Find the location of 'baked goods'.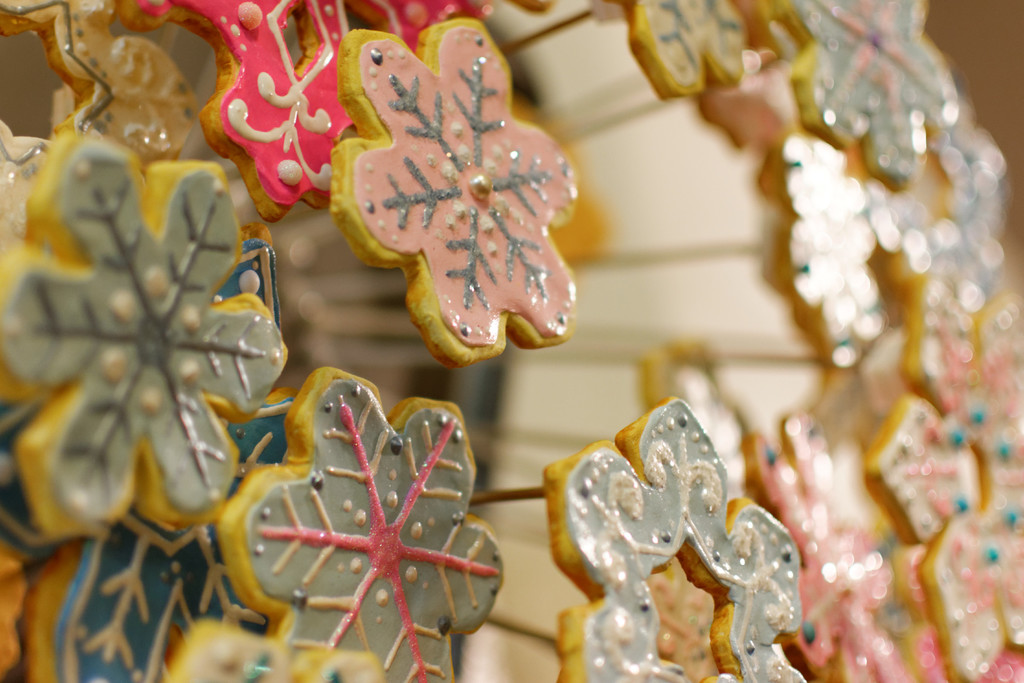
Location: box=[752, 403, 934, 682].
